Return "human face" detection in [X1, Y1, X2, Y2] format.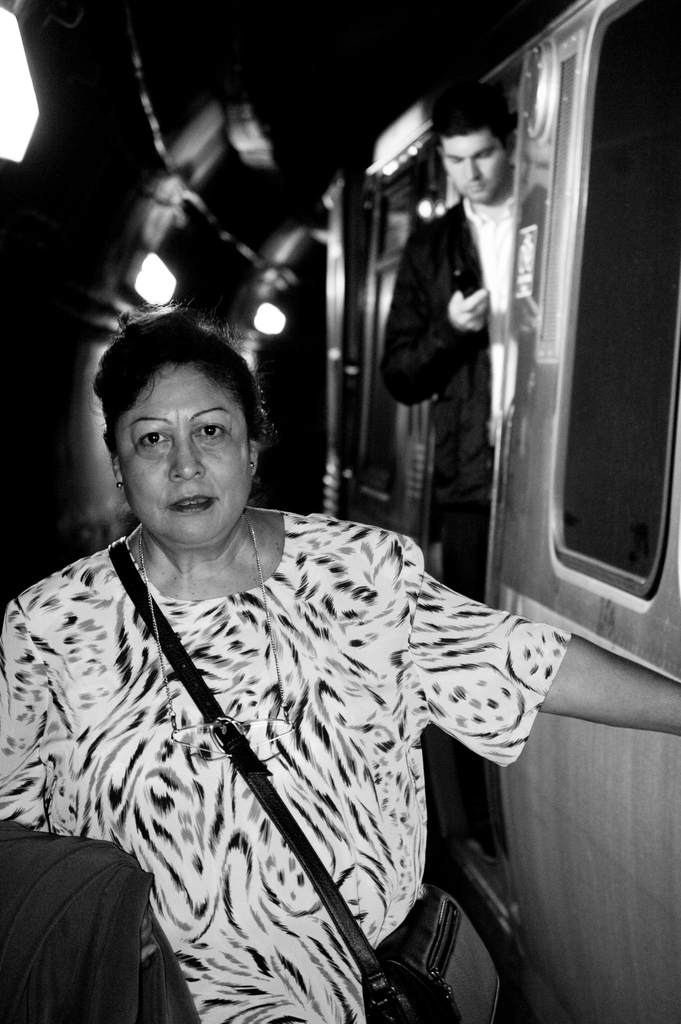
[445, 134, 510, 202].
